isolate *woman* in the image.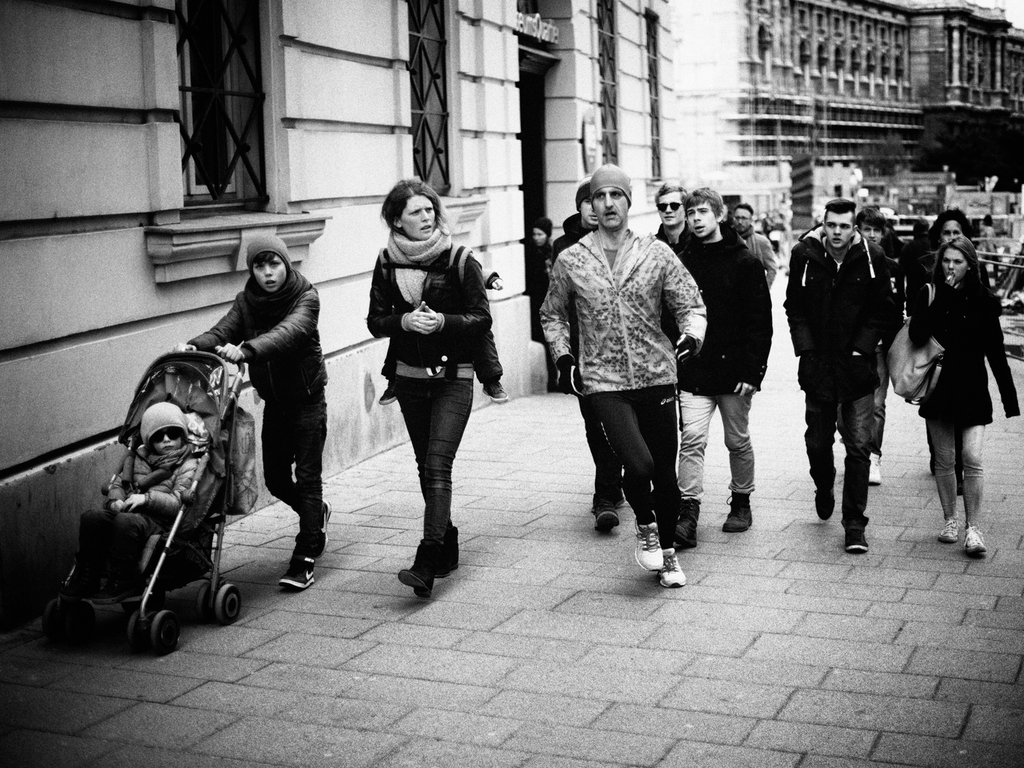
Isolated region: l=909, t=205, r=995, b=494.
